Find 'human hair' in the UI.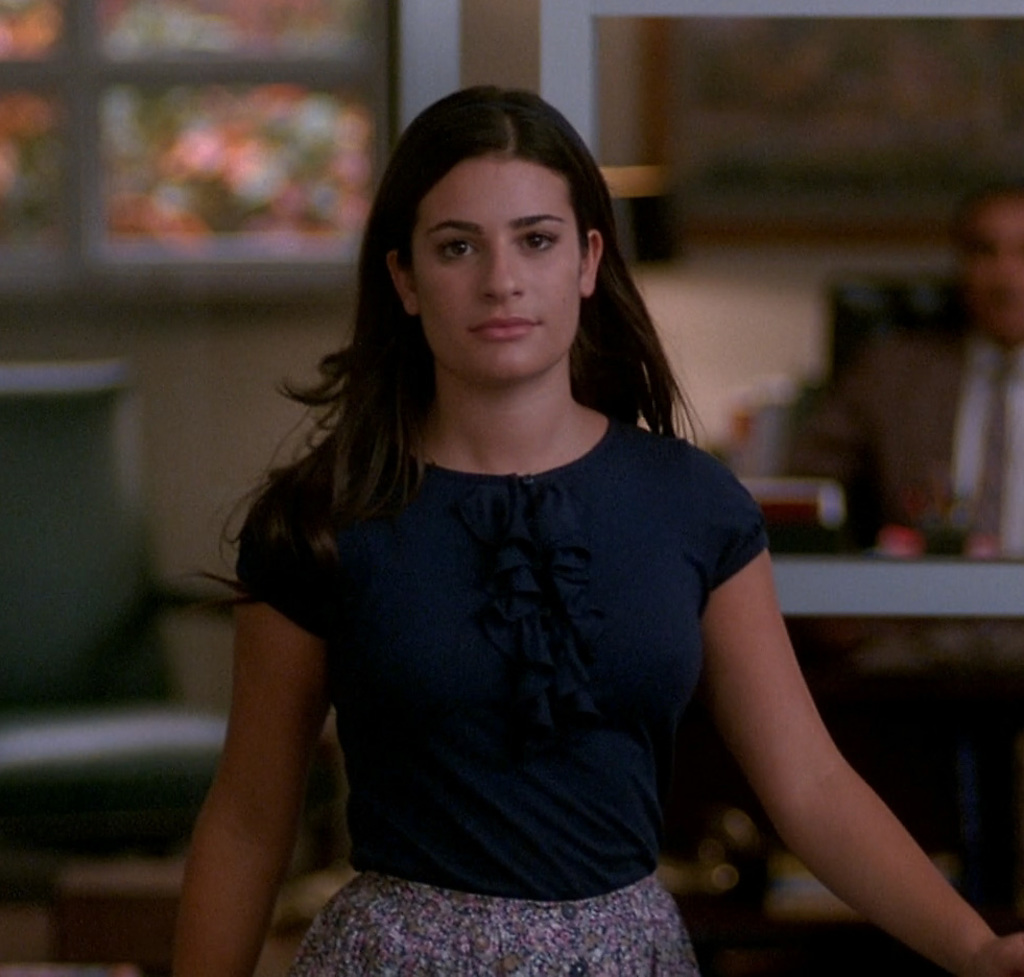
UI element at [287,95,659,627].
